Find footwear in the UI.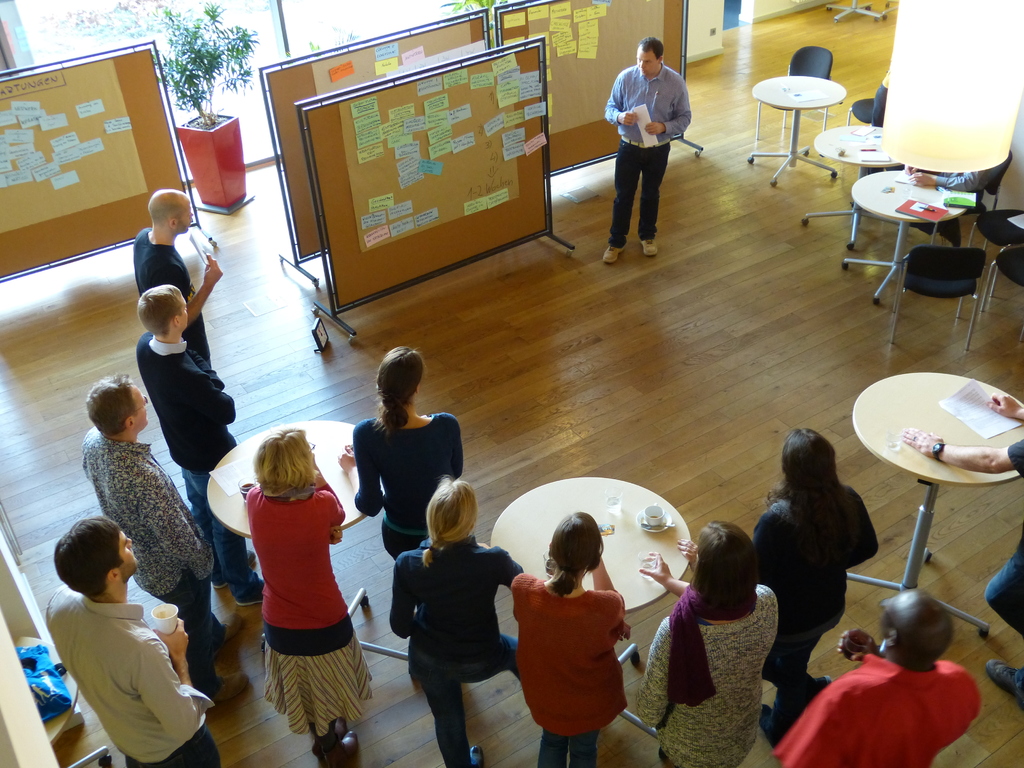
UI element at 465,744,486,767.
